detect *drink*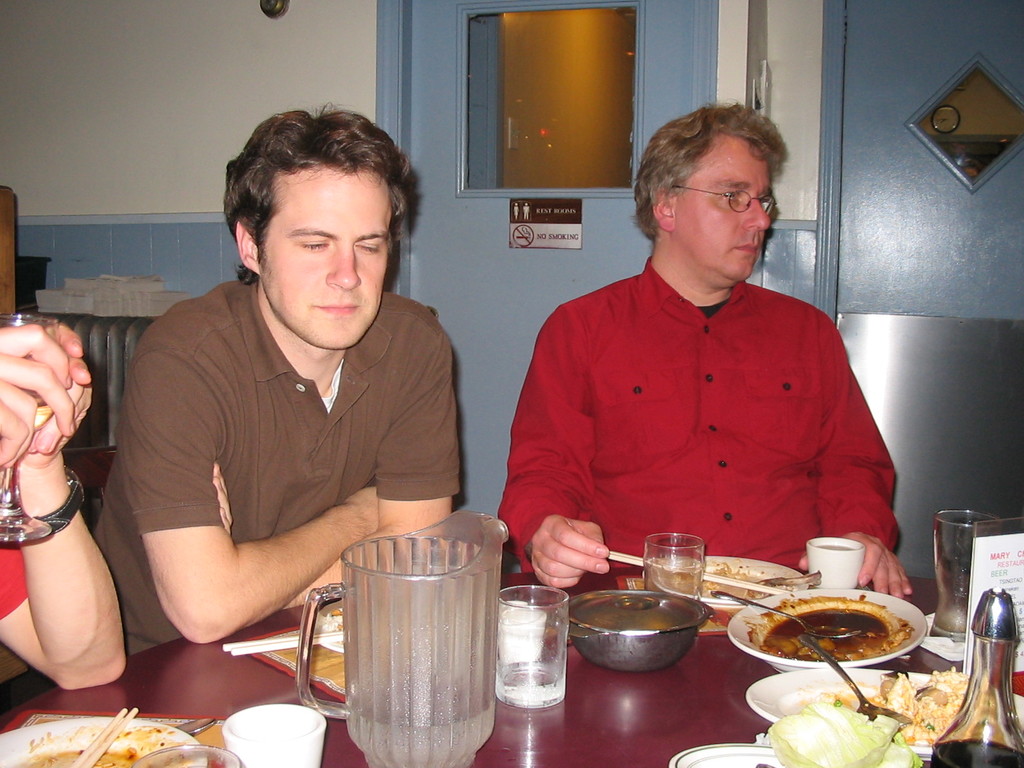
locate(929, 740, 1023, 767)
